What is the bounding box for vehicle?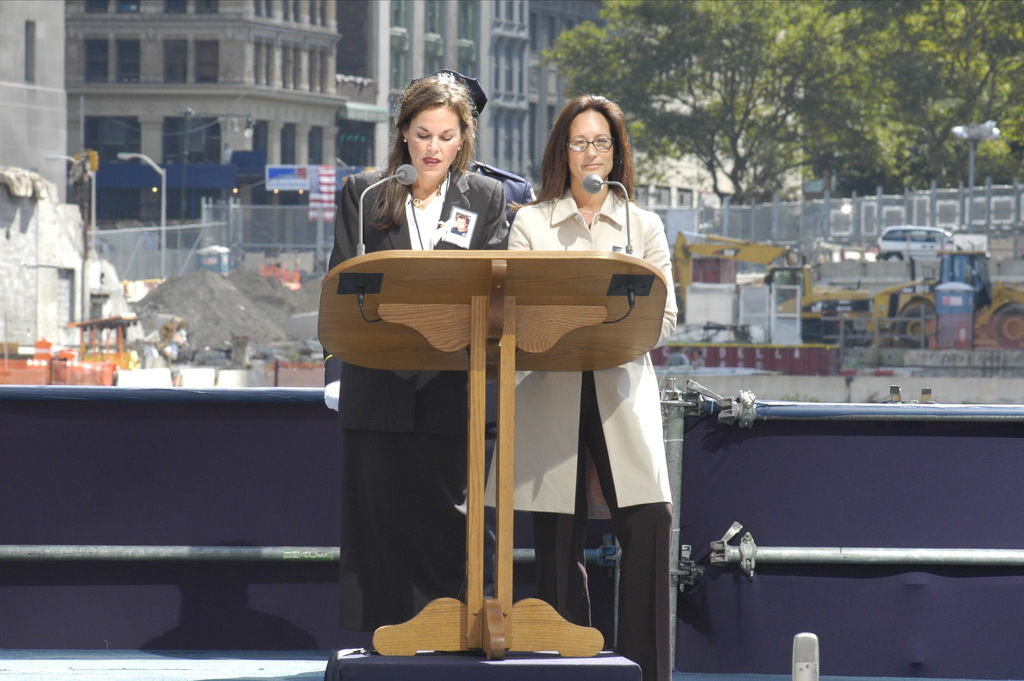
[x1=875, y1=224, x2=989, y2=264].
